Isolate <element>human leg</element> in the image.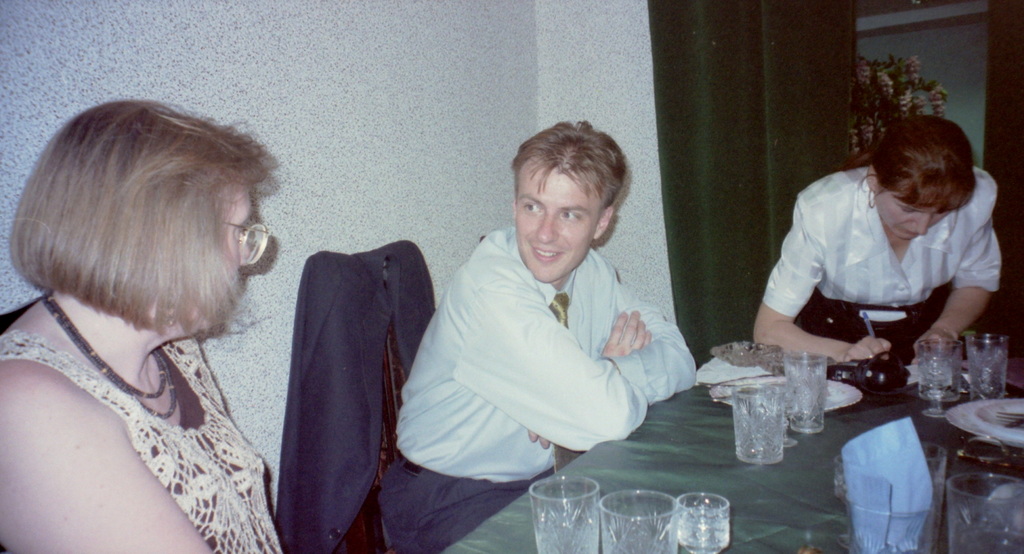
Isolated region: 380,462,528,553.
